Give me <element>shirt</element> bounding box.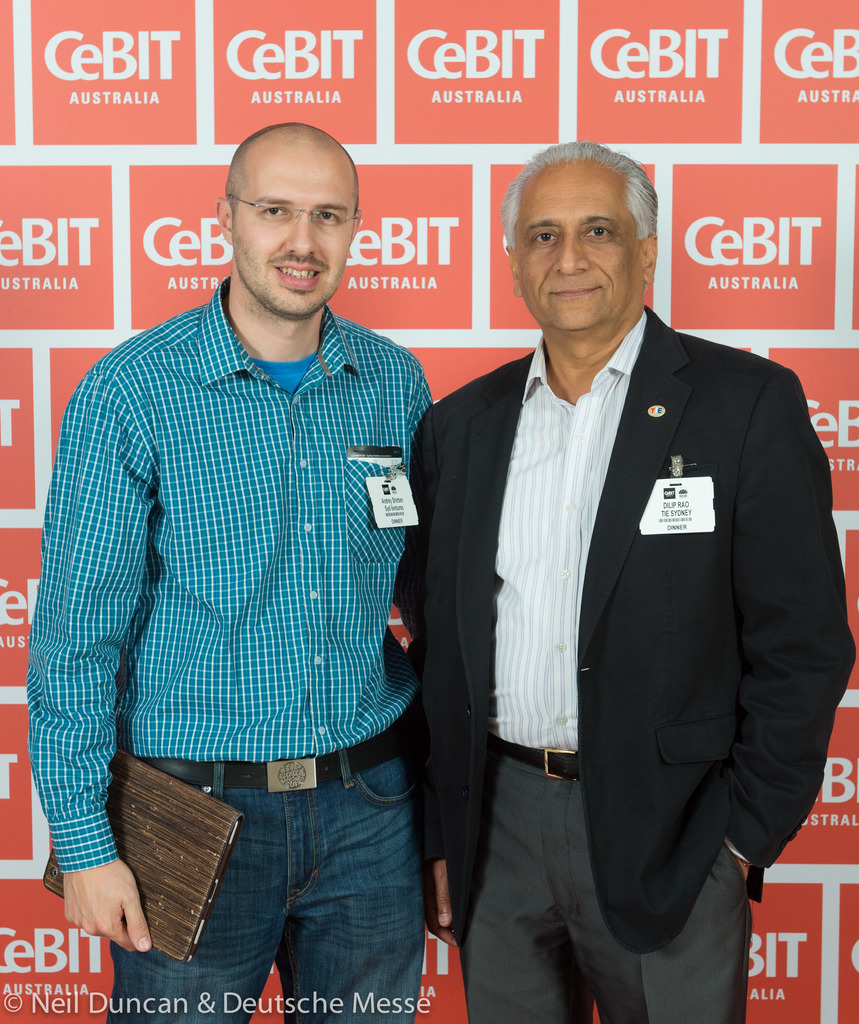
l=22, t=272, r=438, b=874.
